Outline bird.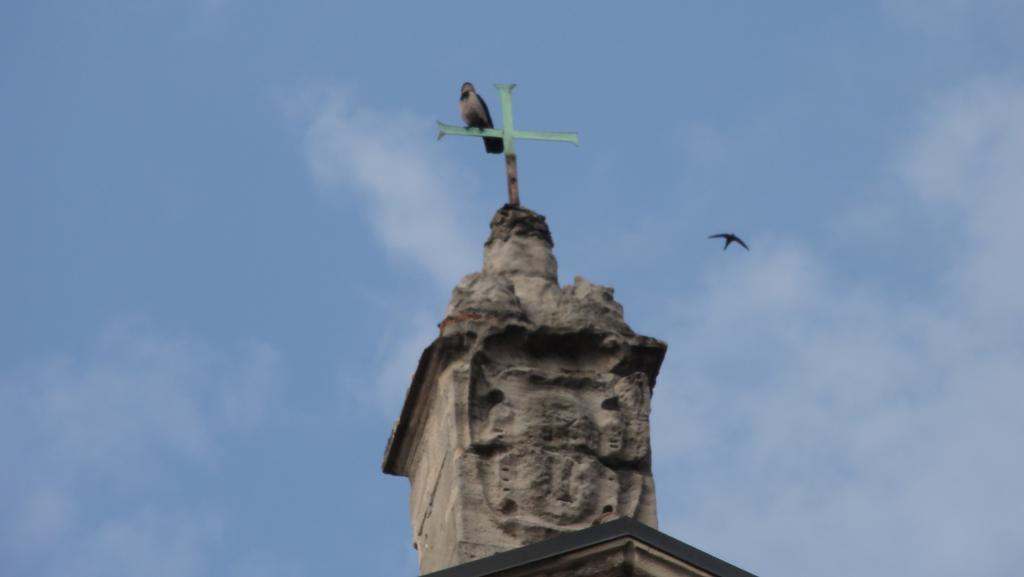
Outline: {"left": 707, "top": 238, "right": 753, "bottom": 252}.
